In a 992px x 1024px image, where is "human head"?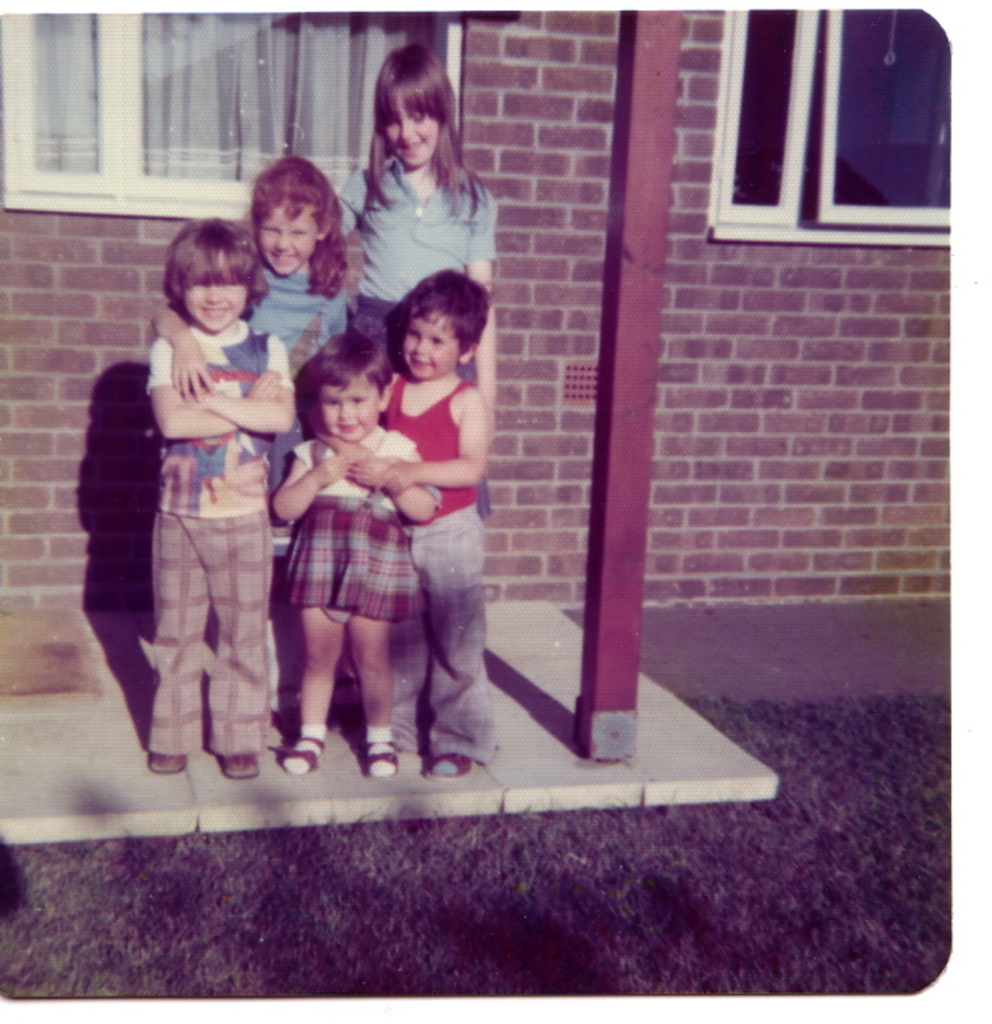
Rect(355, 41, 465, 173).
